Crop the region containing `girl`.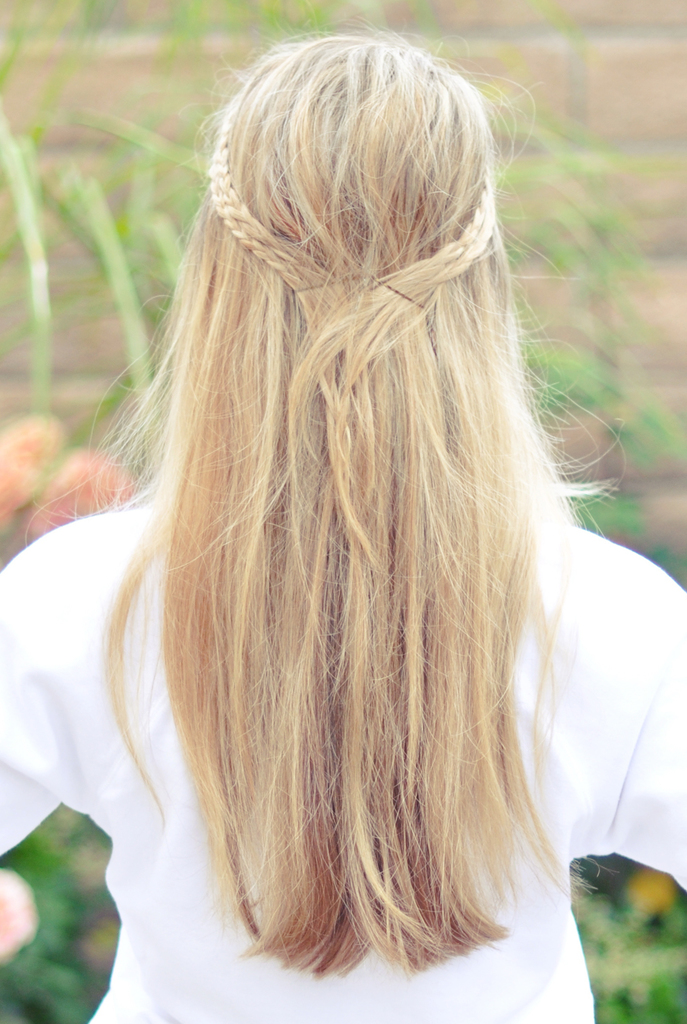
Crop region: left=0, top=30, right=686, bottom=1023.
